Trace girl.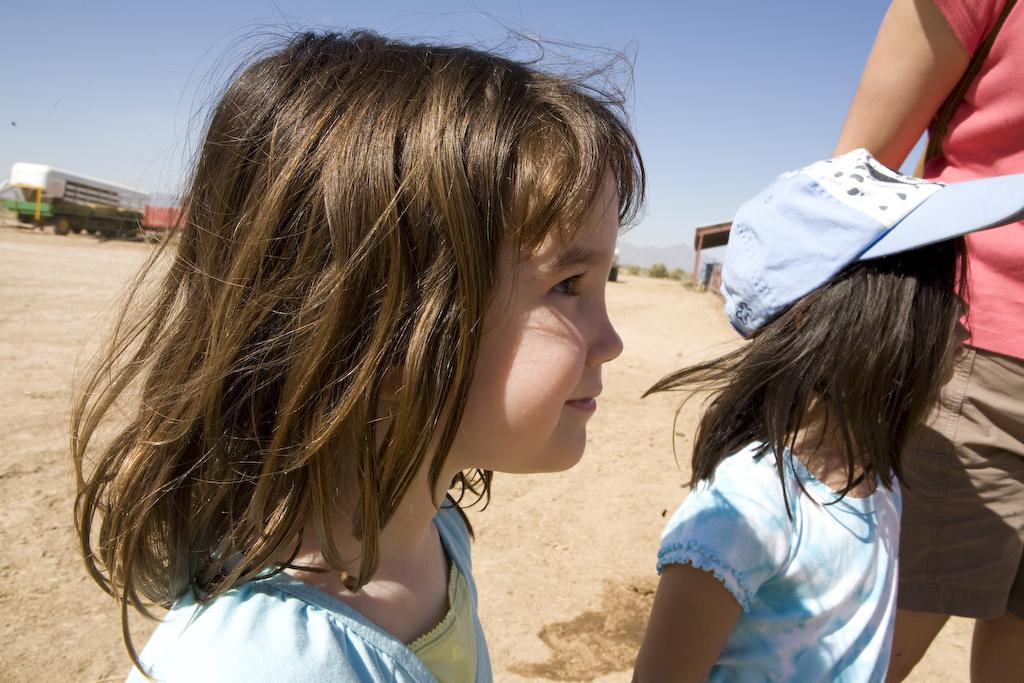
Traced to (66, 0, 647, 682).
